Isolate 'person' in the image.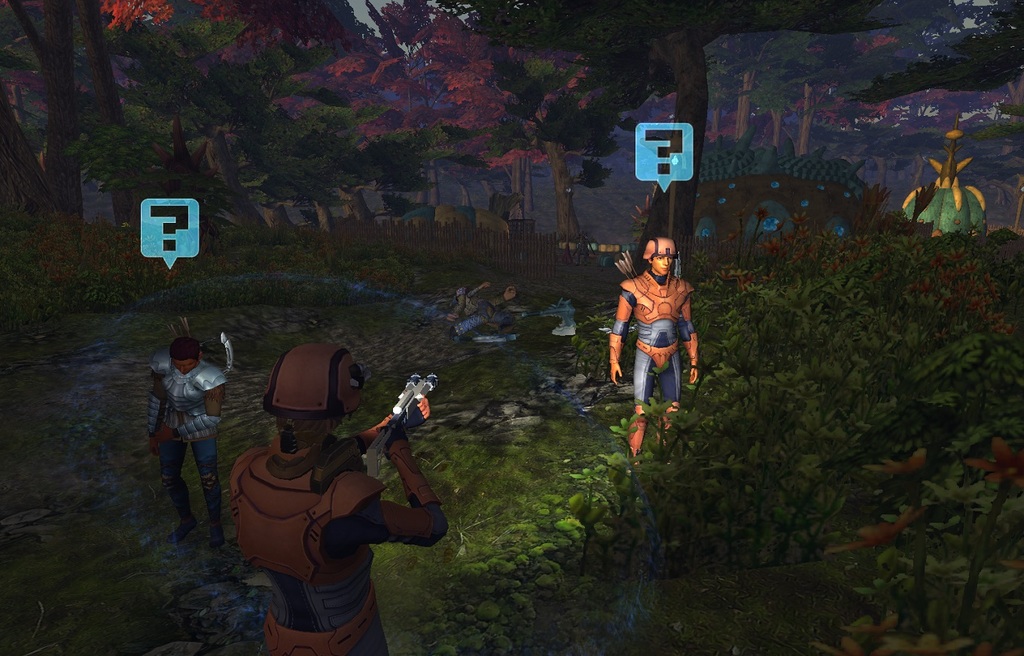
Isolated region: {"x1": 146, "y1": 334, "x2": 229, "y2": 556}.
